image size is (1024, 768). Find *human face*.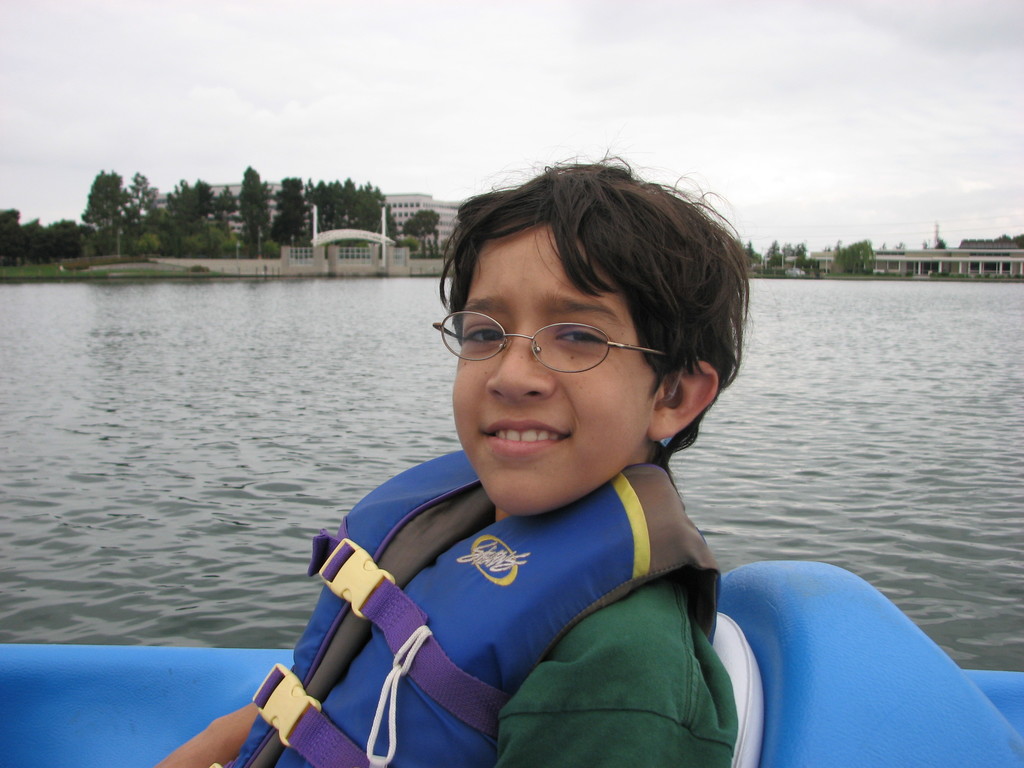
select_region(451, 223, 652, 518).
